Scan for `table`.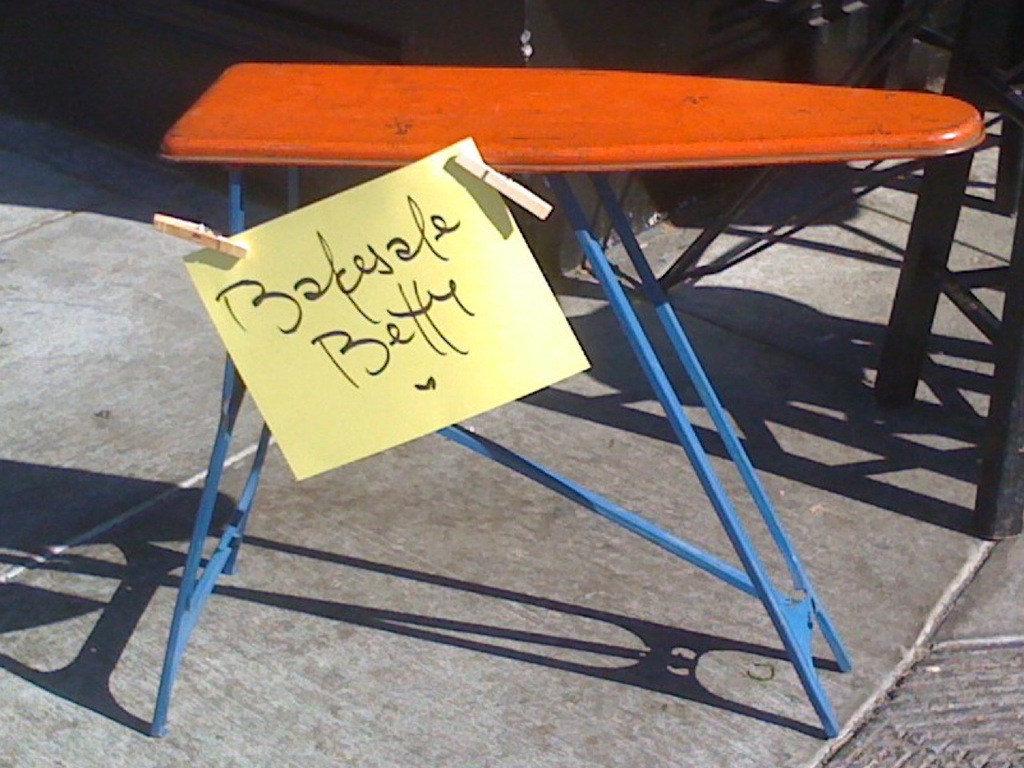
Scan result: <bbox>150, 77, 1014, 747</bbox>.
